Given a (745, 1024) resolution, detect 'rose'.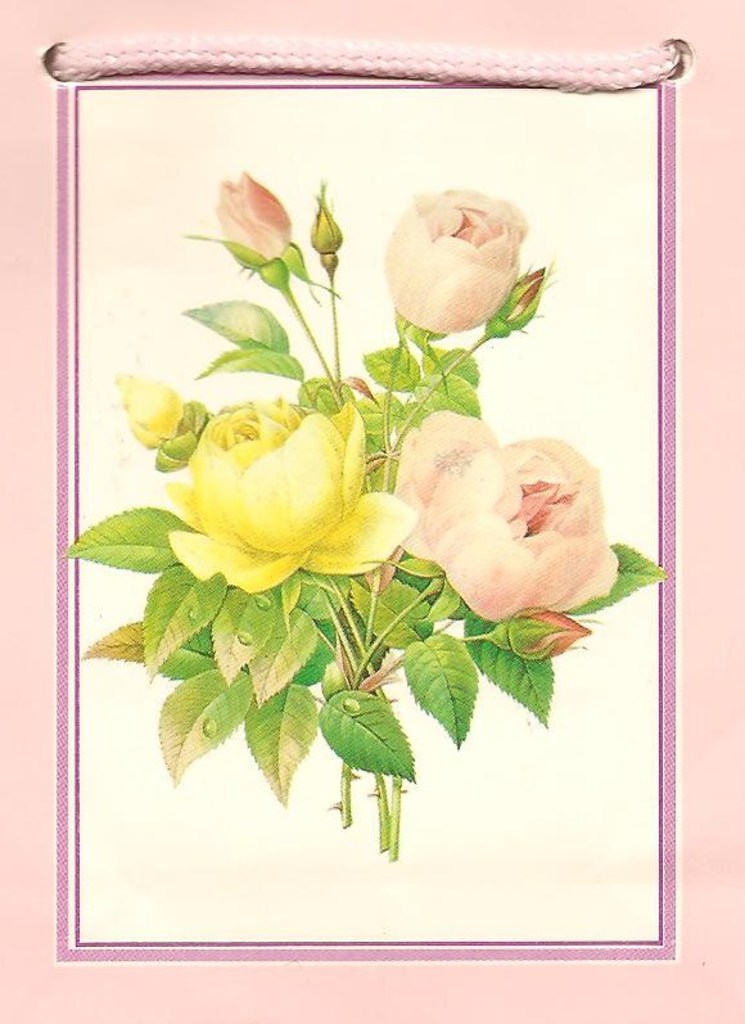
detection(396, 410, 614, 618).
